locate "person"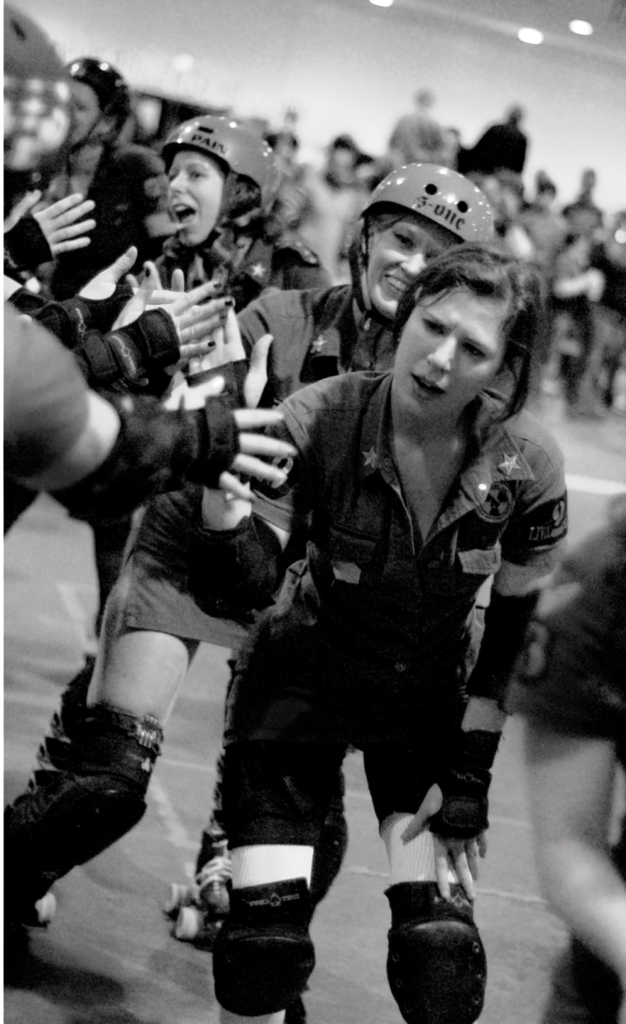
crop(447, 92, 540, 178)
